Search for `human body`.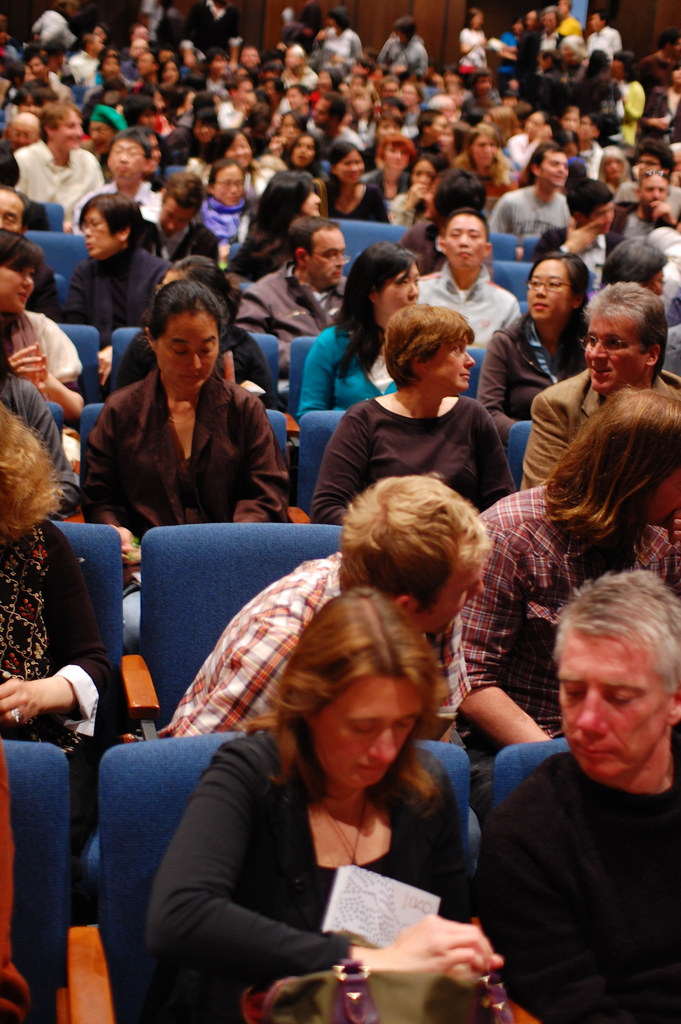
Found at bbox=(475, 248, 612, 426).
